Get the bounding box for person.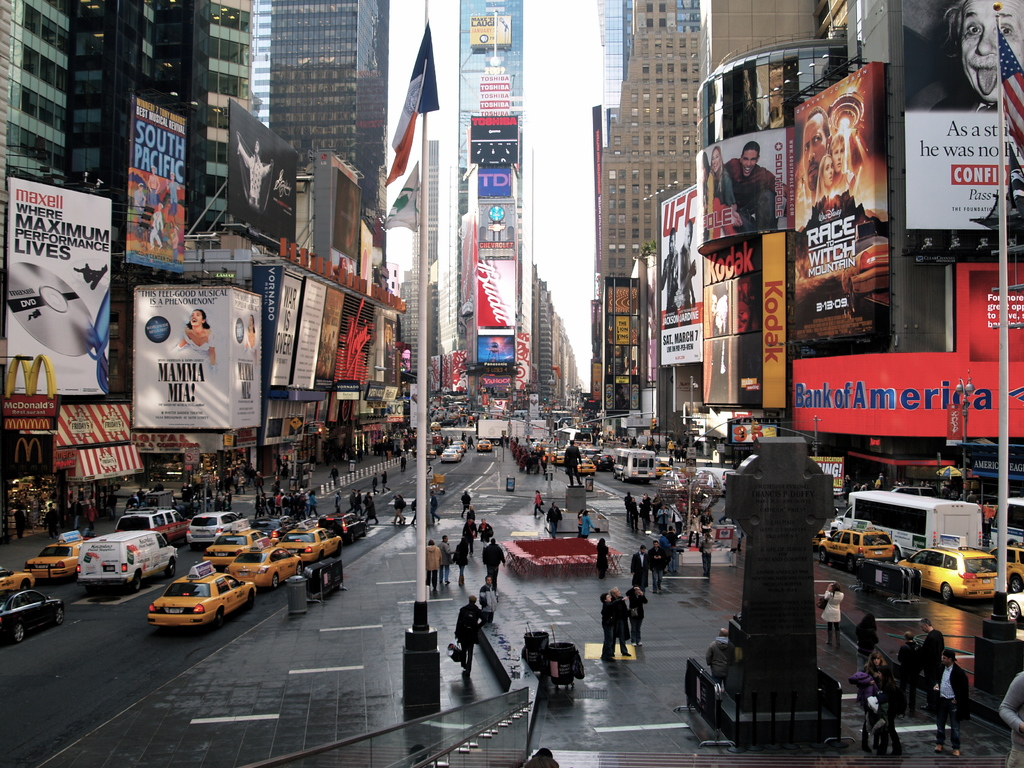
box=[437, 534, 461, 591].
